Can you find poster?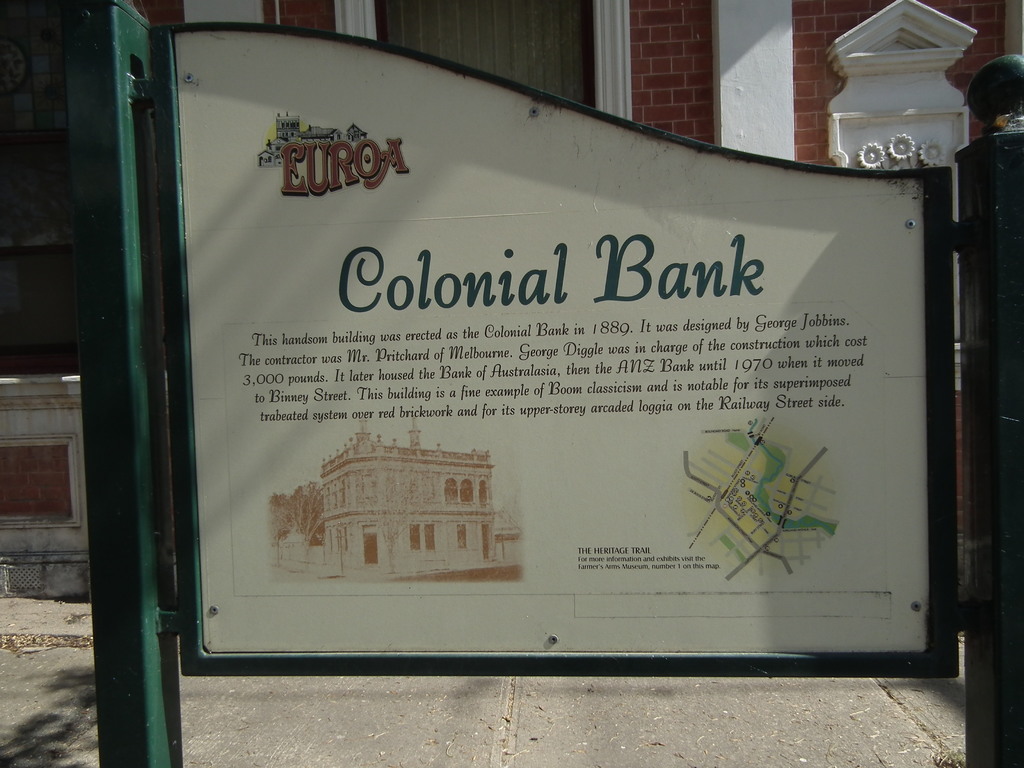
Yes, bounding box: {"left": 172, "top": 35, "right": 931, "bottom": 660}.
